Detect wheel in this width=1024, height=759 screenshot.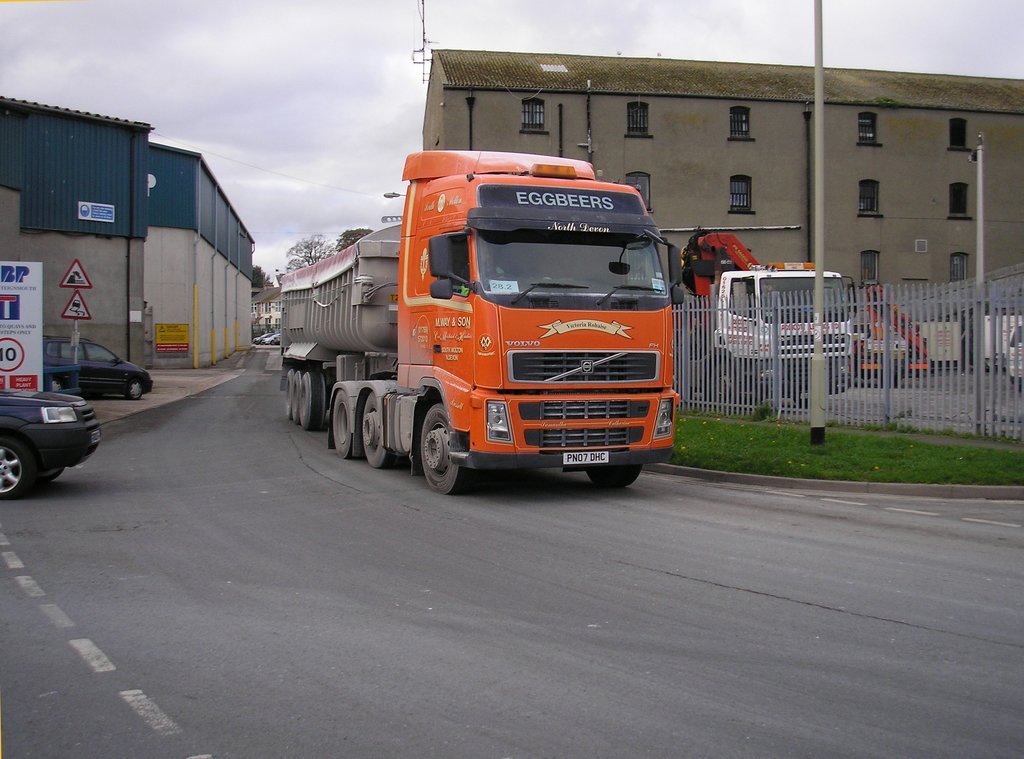
Detection: locate(300, 374, 324, 426).
